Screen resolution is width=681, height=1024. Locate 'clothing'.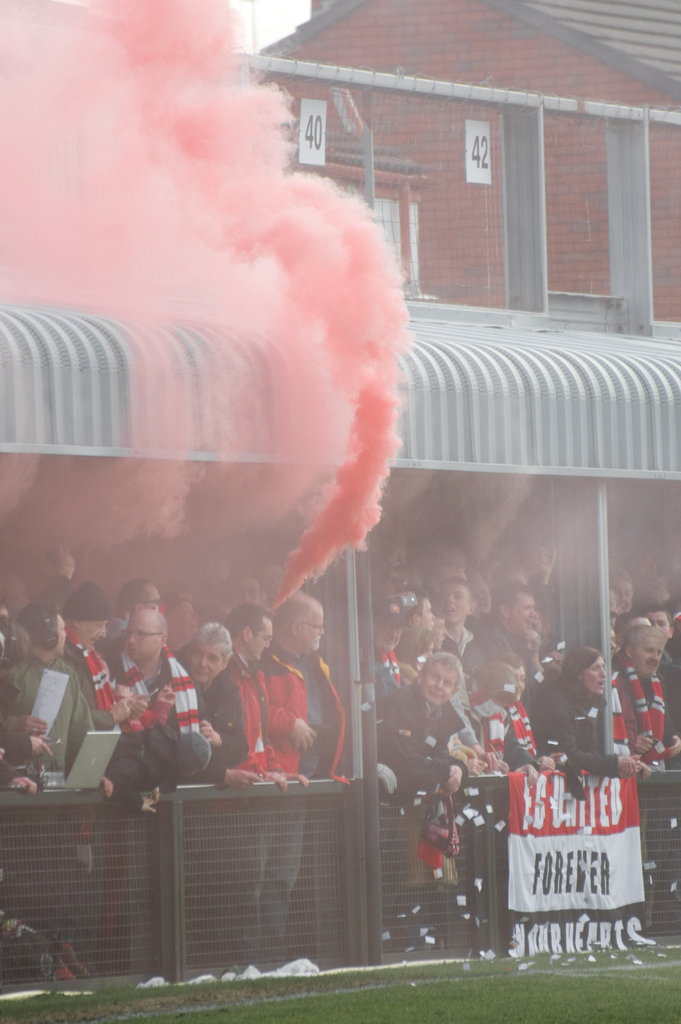
(454,685,552,769).
